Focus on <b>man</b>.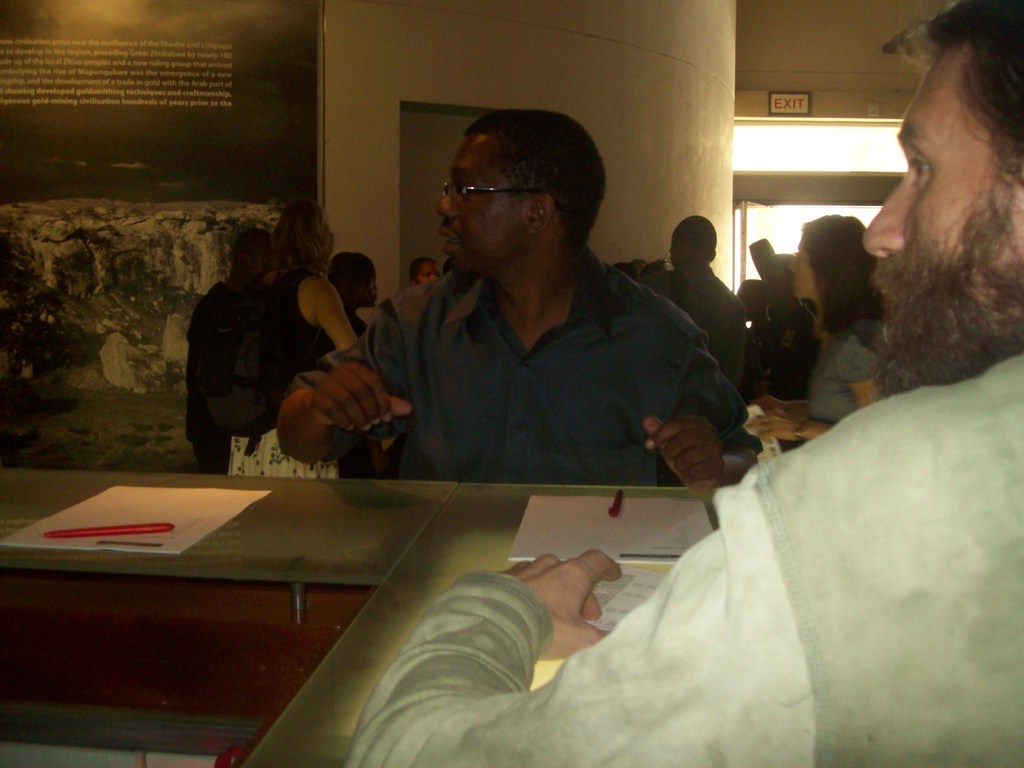
Focused at Rect(350, 0, 1023, 767).
